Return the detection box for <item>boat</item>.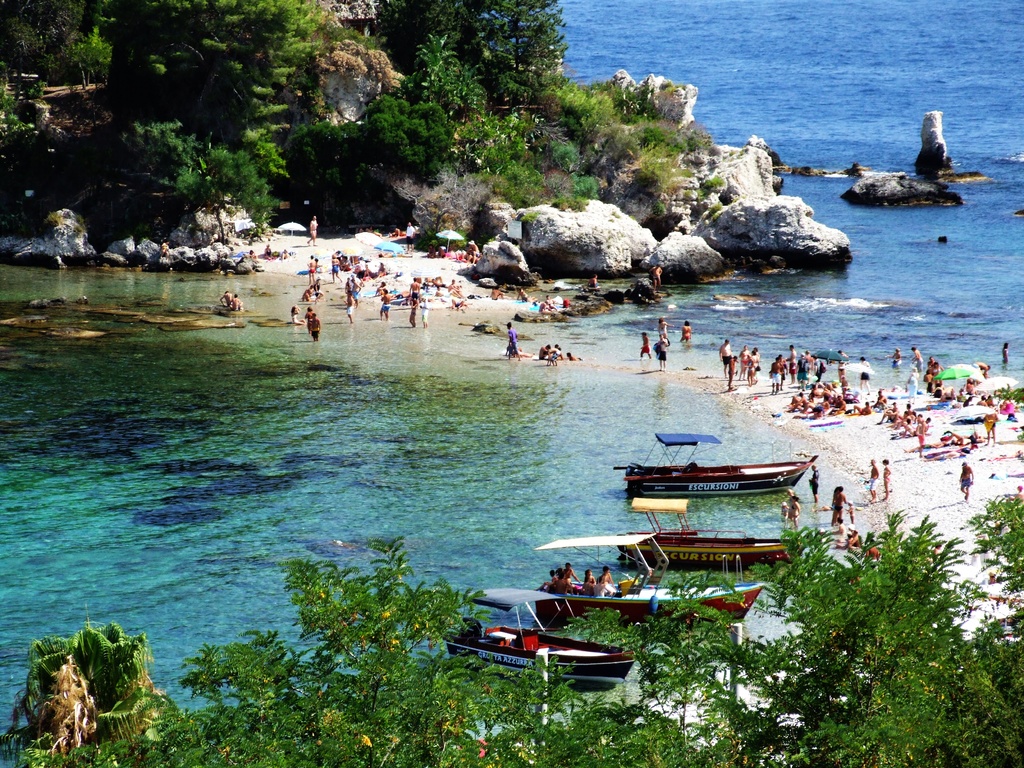
604/433/821/495.
